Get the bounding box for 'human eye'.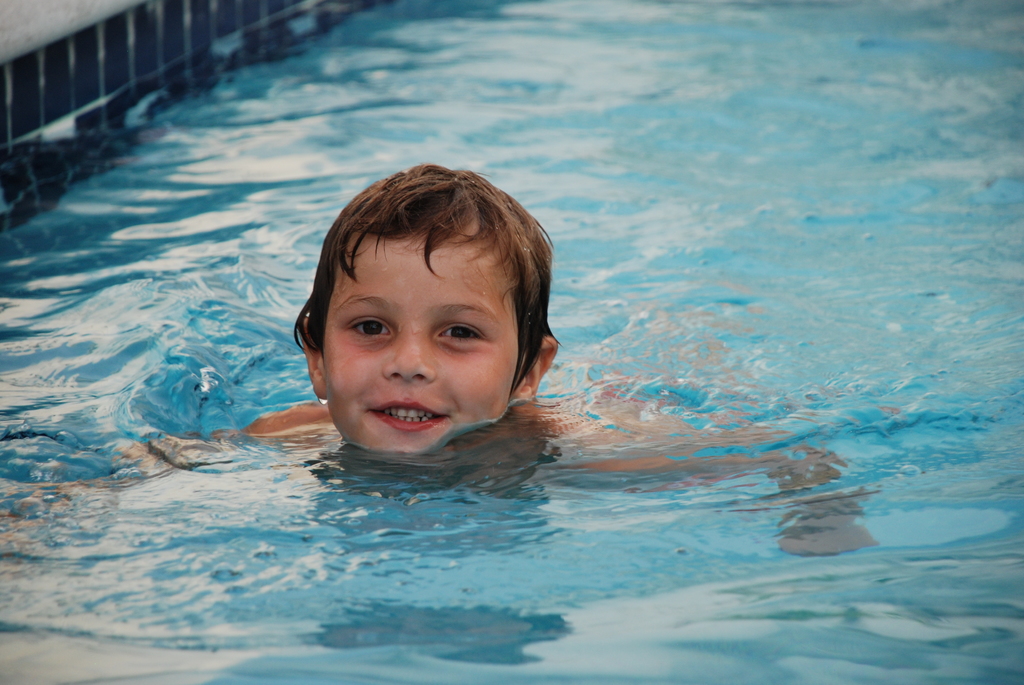
locate(340, 308, 396, 347).
